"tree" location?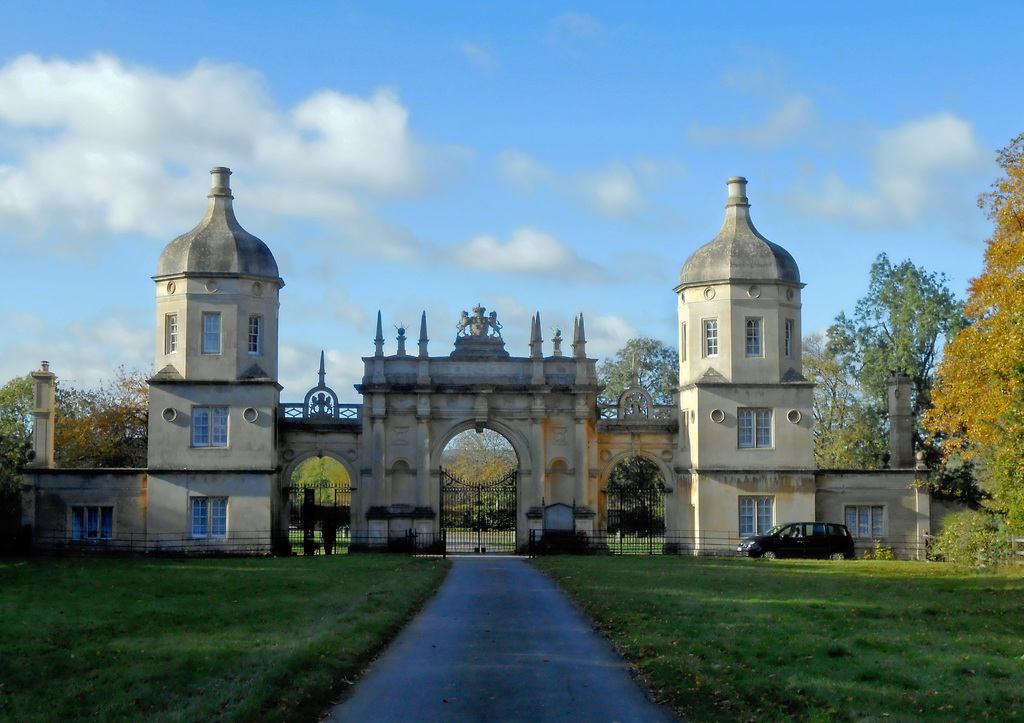
Rect(820, 247, 957, 488)
